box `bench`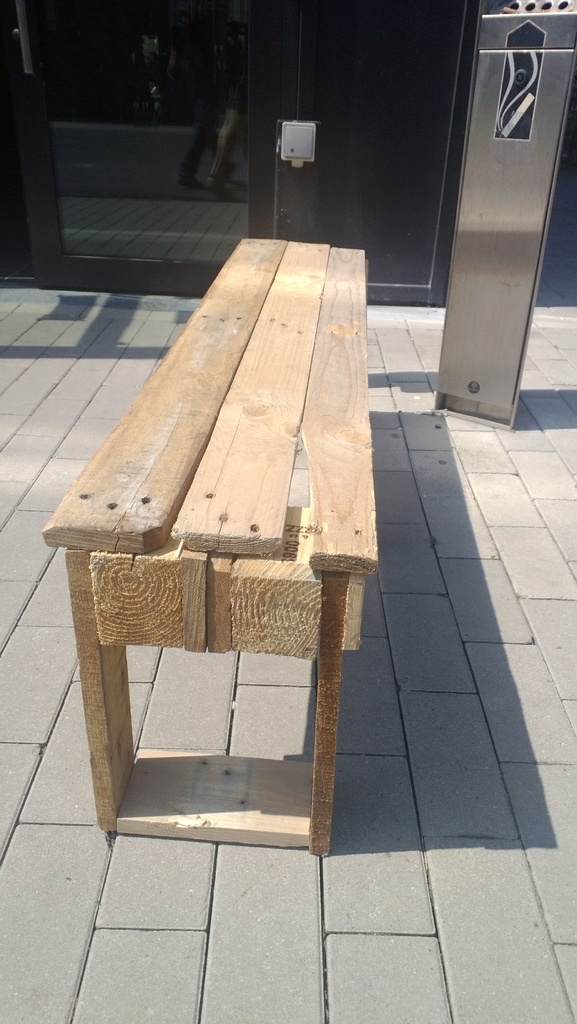
<box>42,243,415,934</box>
